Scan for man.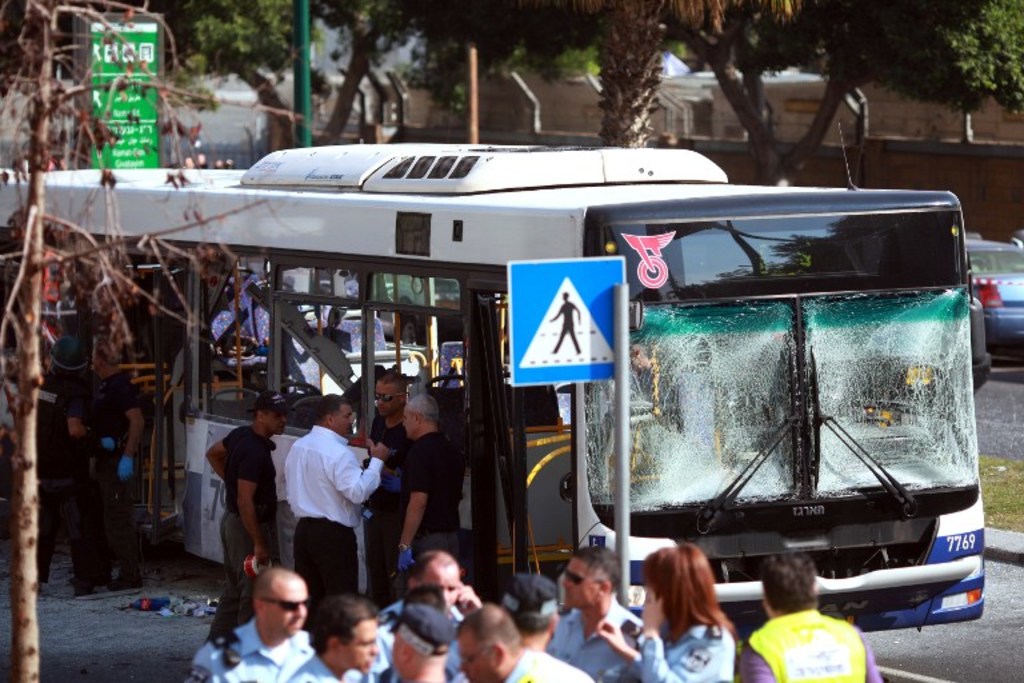
Scan result: bbox(468, 582, 597, 682).
